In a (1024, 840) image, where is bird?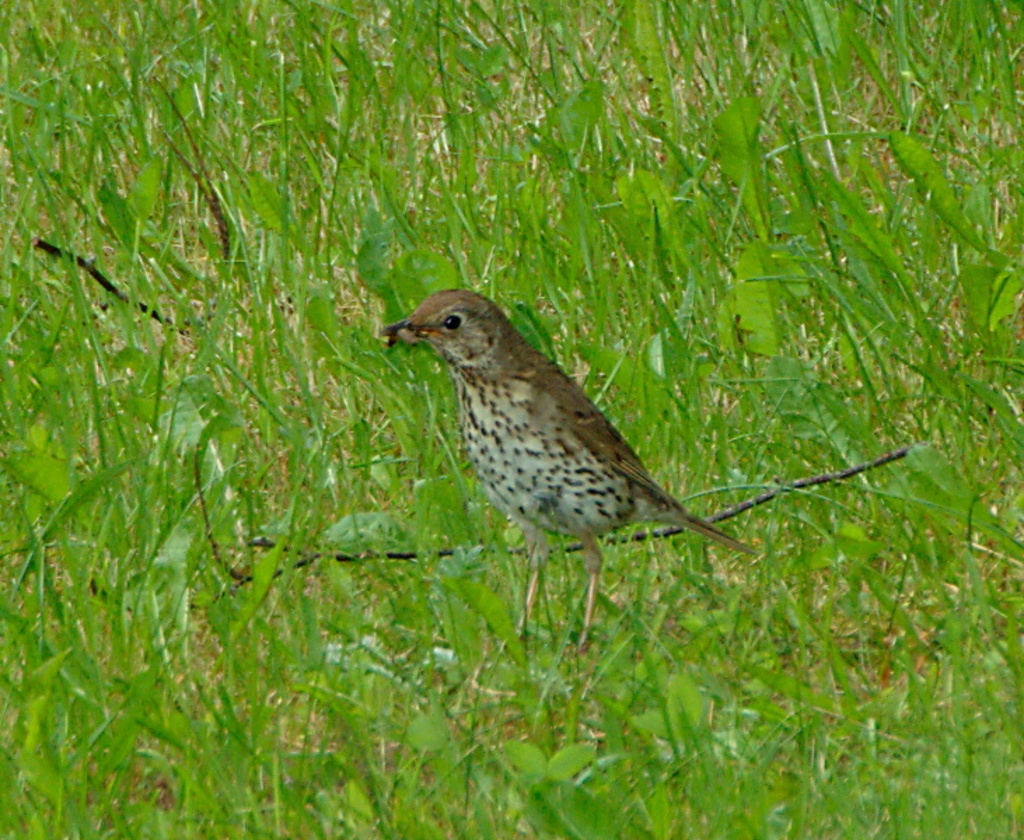
x1=367, y1=295, x2=796, y2=626.
